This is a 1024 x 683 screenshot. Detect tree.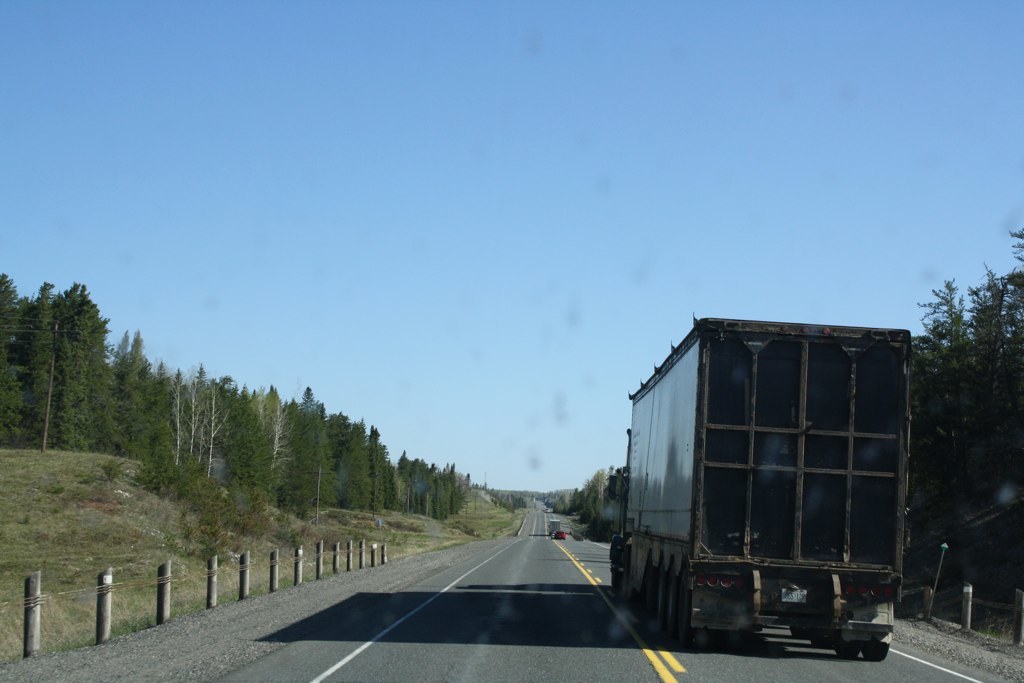
locate(386, 441, 419, 501).
